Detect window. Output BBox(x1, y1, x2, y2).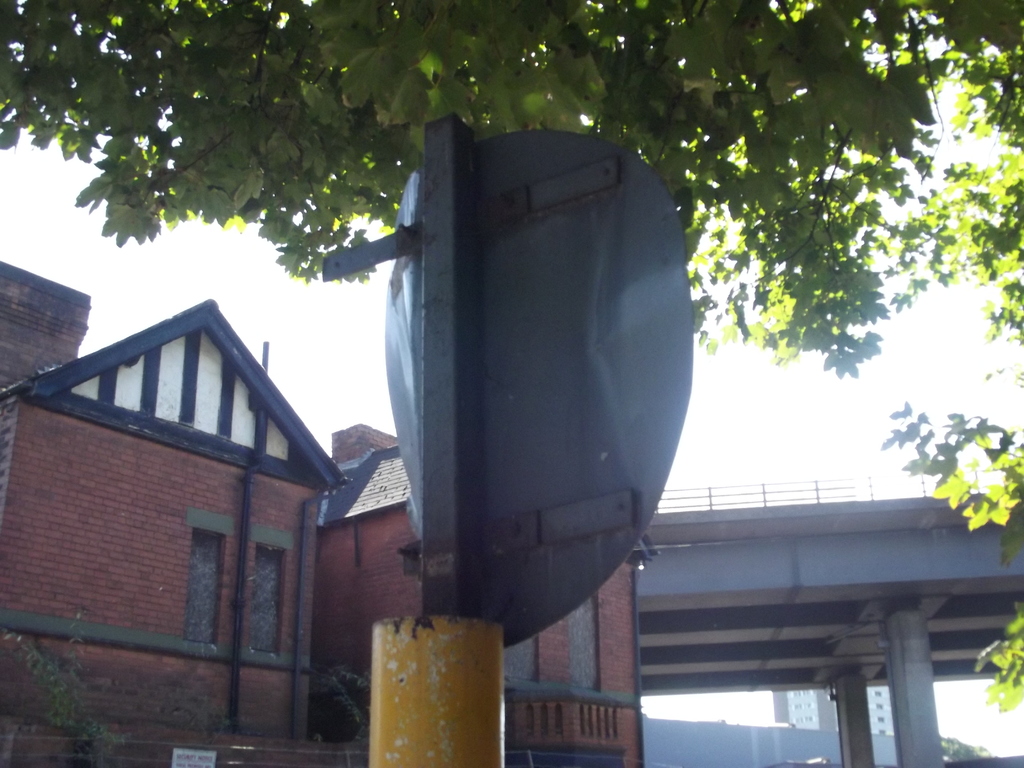
BBox(166, 509, 218, 666).
